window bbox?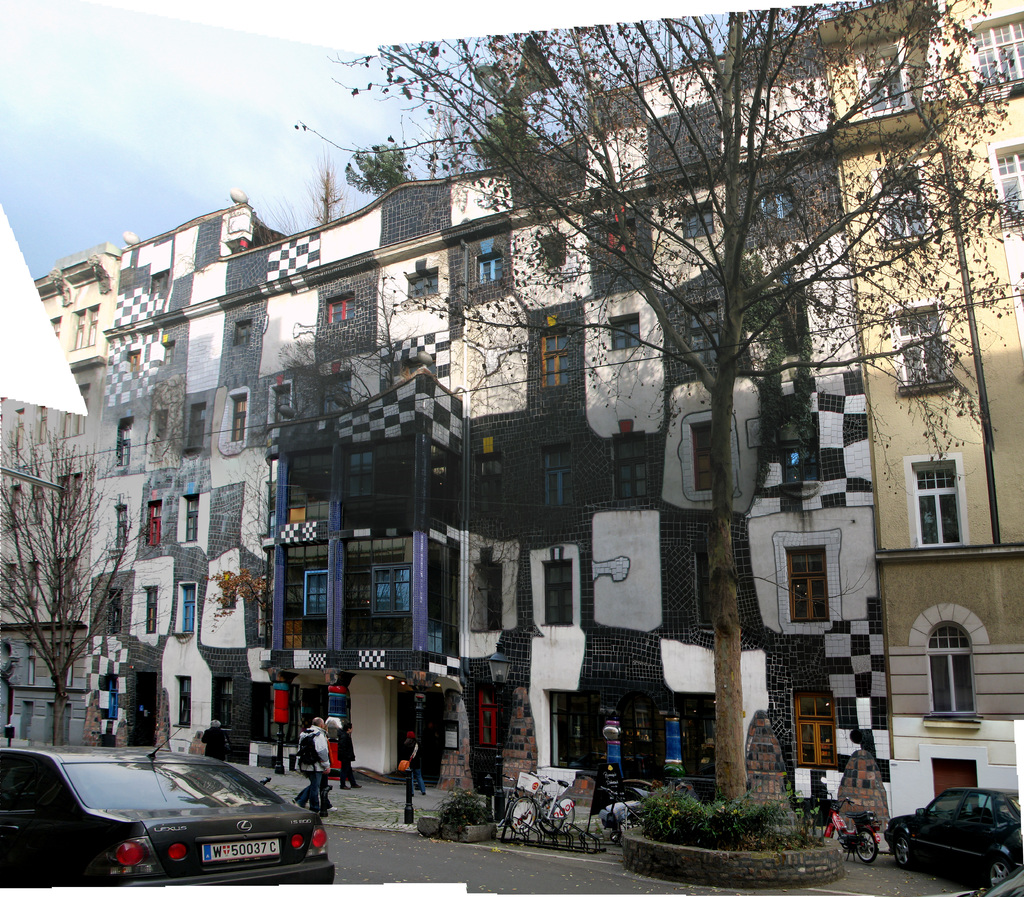
locate(545, 543, 573, 622)
